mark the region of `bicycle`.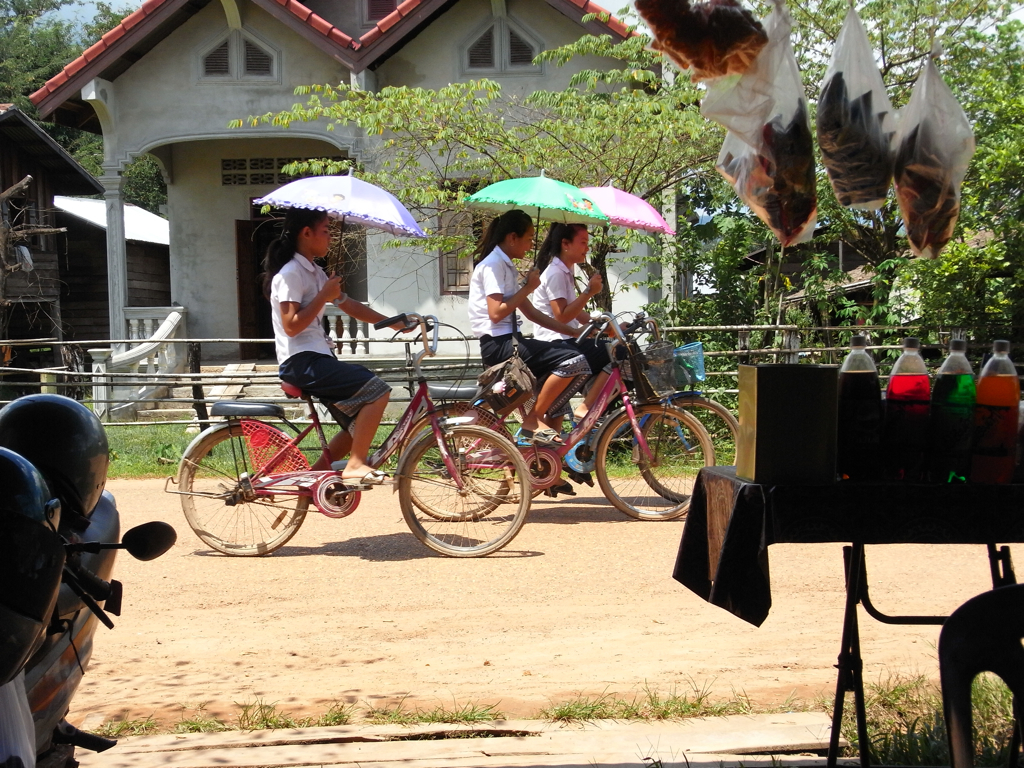
Region: [399, 308, 715, 521].
